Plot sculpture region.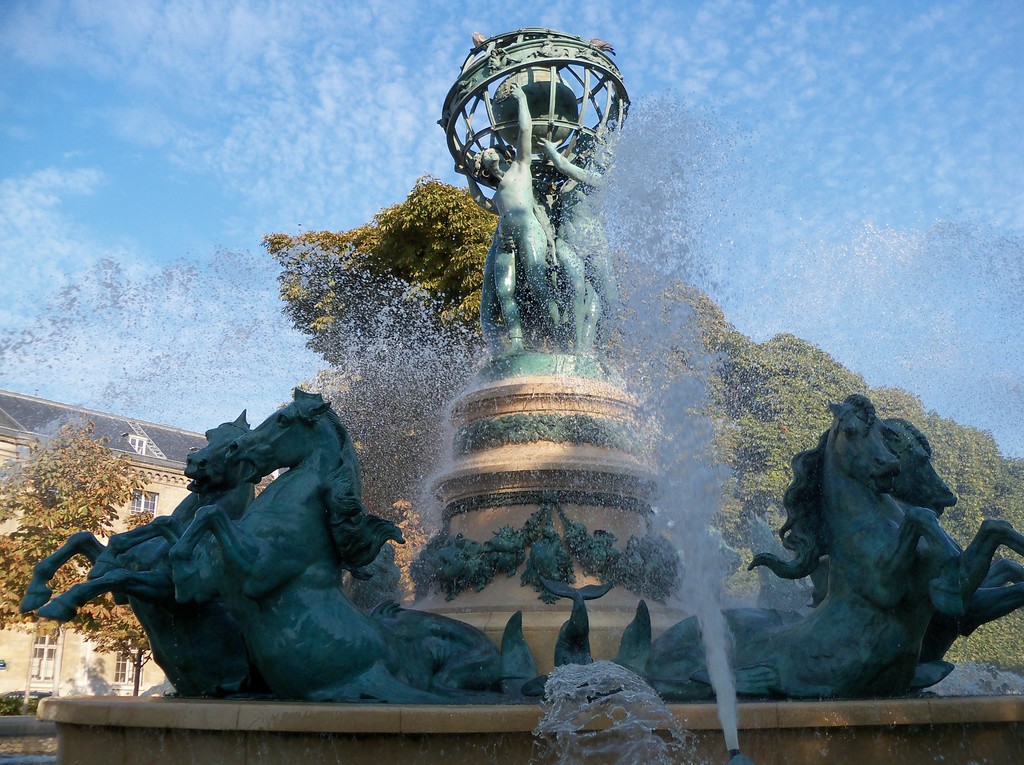
Plotted at pyautogui.locateOnScreen(543, 125, 627, 383).
